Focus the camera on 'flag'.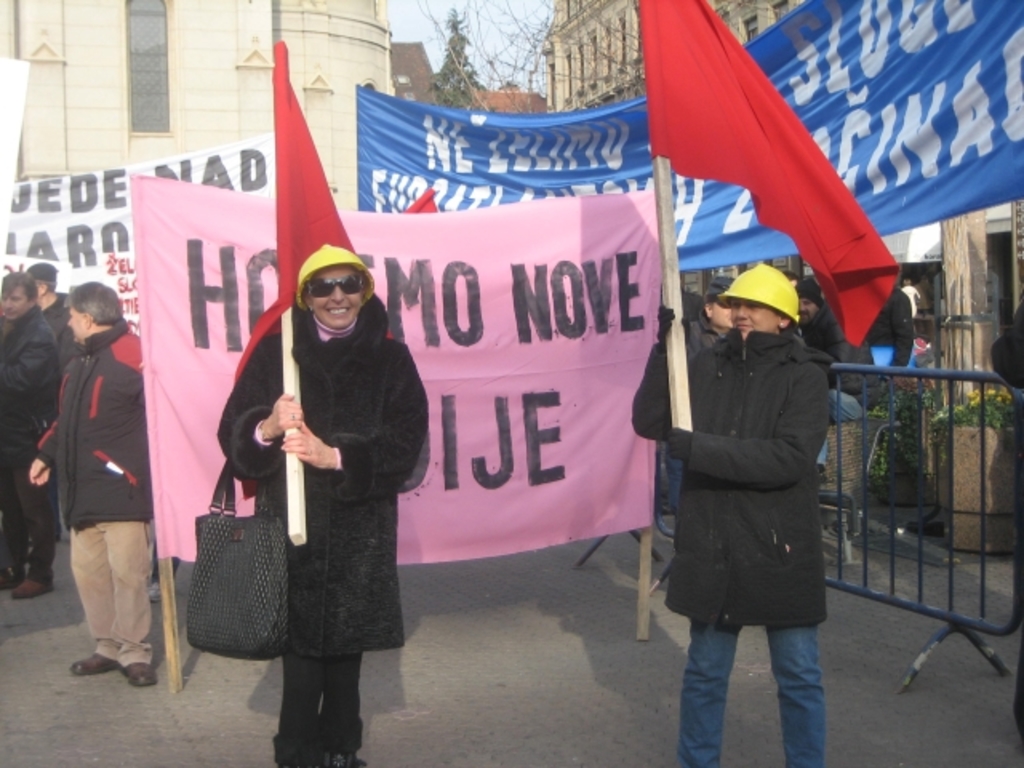
Focus region: rect(629, 0, 875, 354).
